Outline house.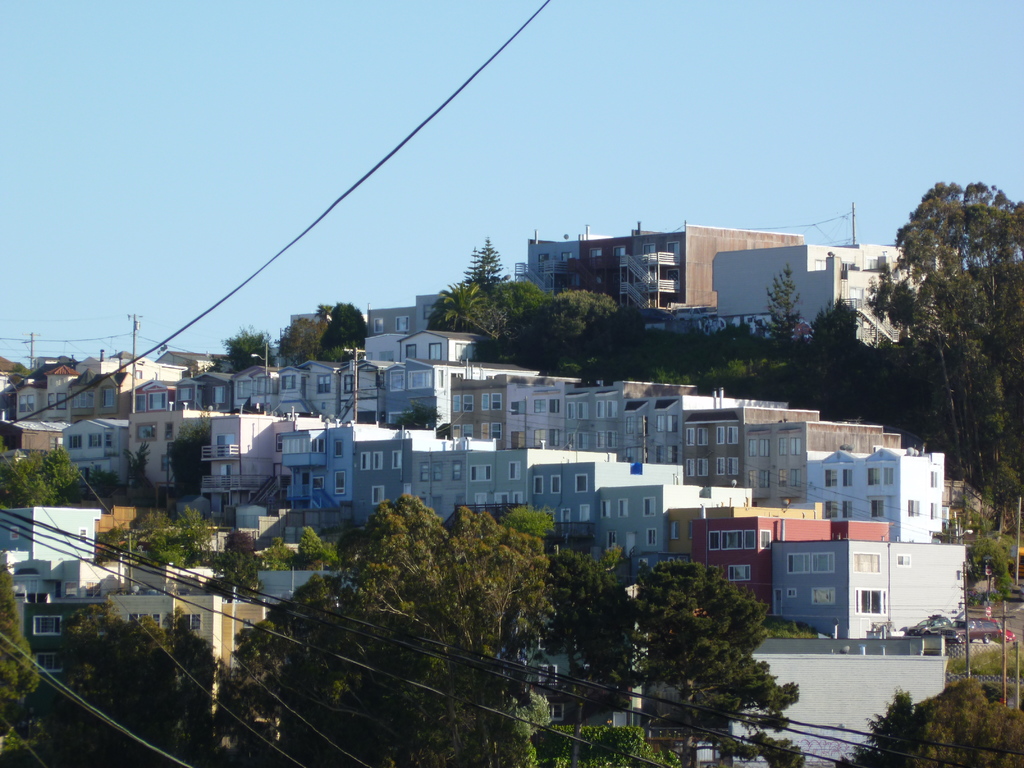
Outline: <box>339,356,407,422</box>.
